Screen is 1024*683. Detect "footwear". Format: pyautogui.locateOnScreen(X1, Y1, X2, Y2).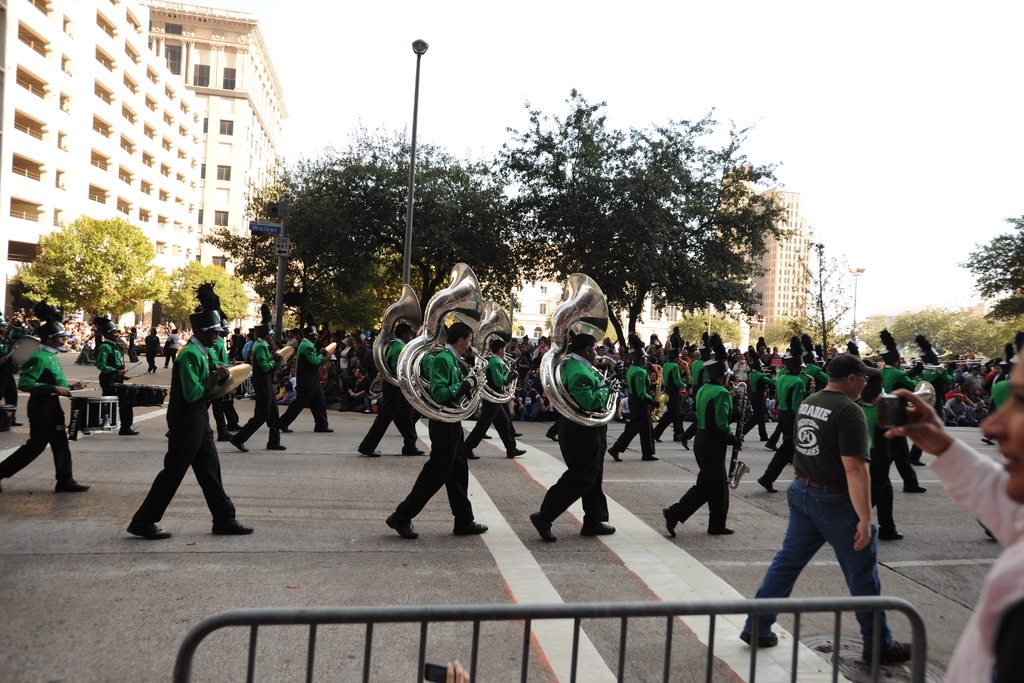
pyautogui.locateOnScreen(907, 486, 920, 493).
